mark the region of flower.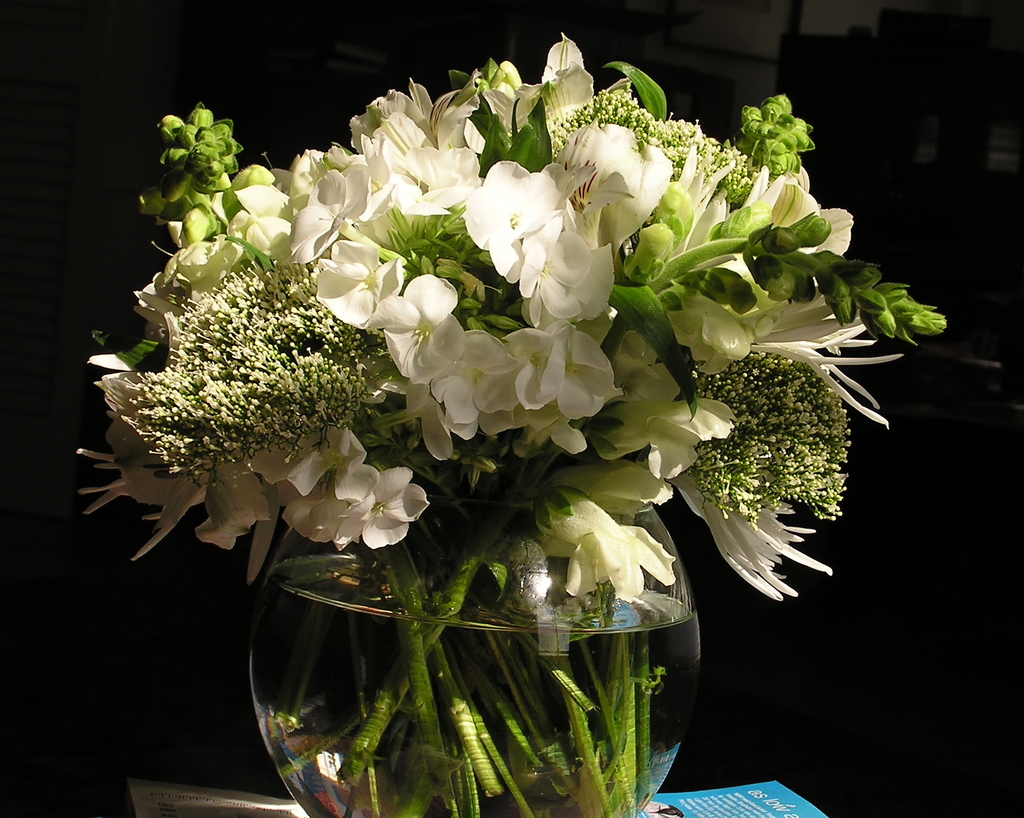
Region: {"x1": 296, "y1": 431, "x2": 431, "y2": 572}.
